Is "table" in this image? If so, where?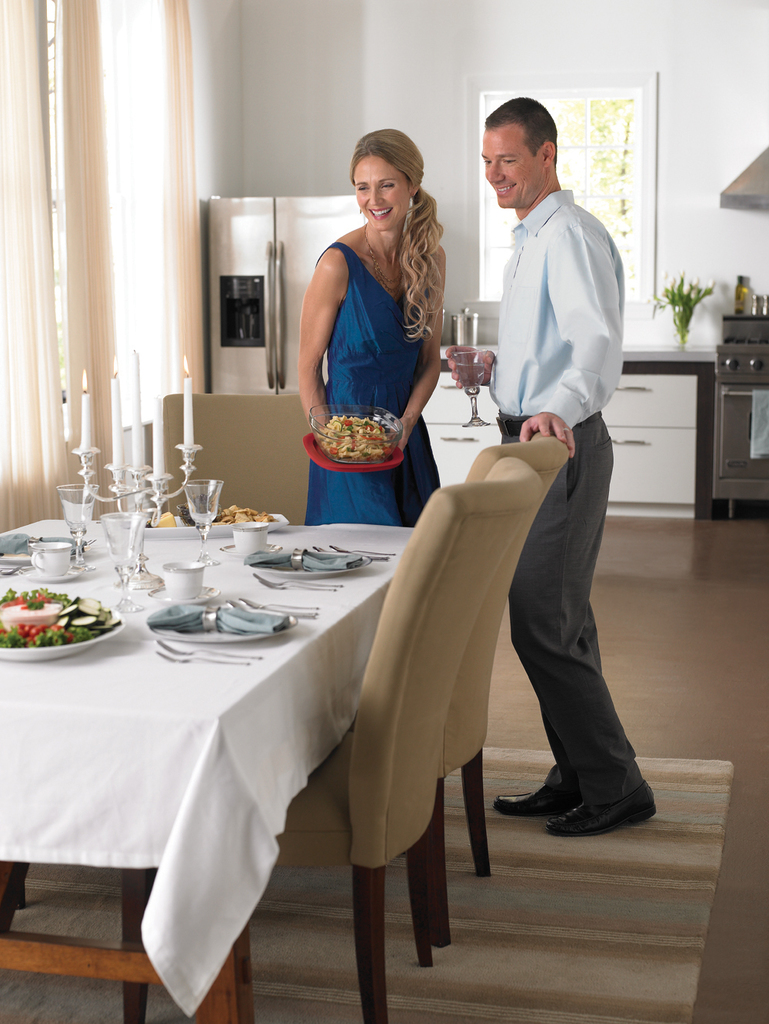
Yes, at x1=0 y1=538 x2=490 y2=1023.
